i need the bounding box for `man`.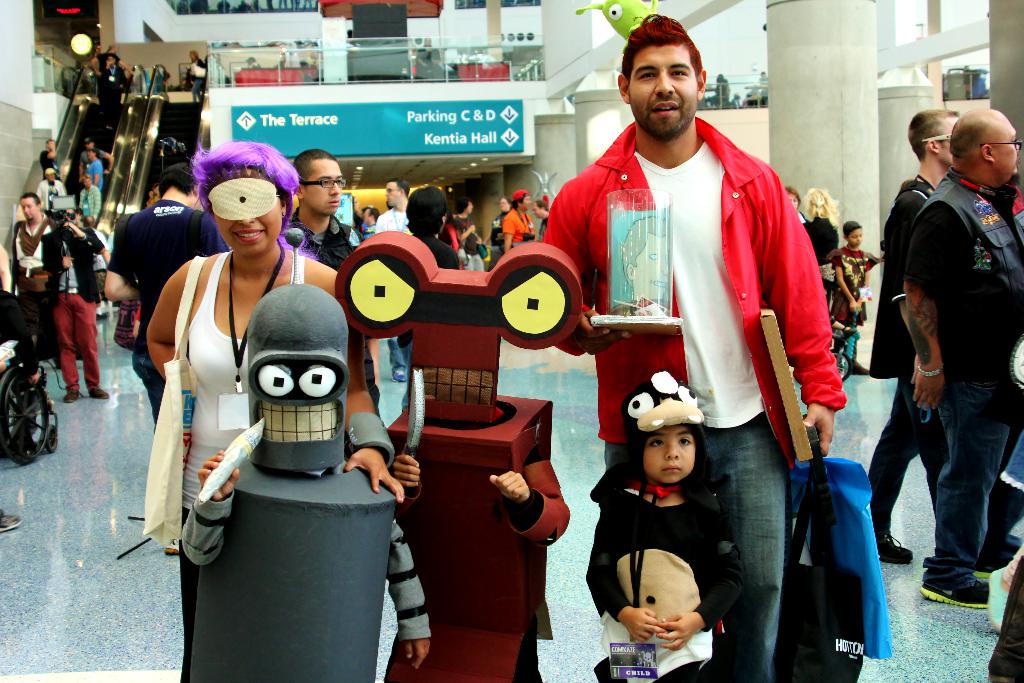
Here it is: <region>11, 194, 56, 300</region>.
